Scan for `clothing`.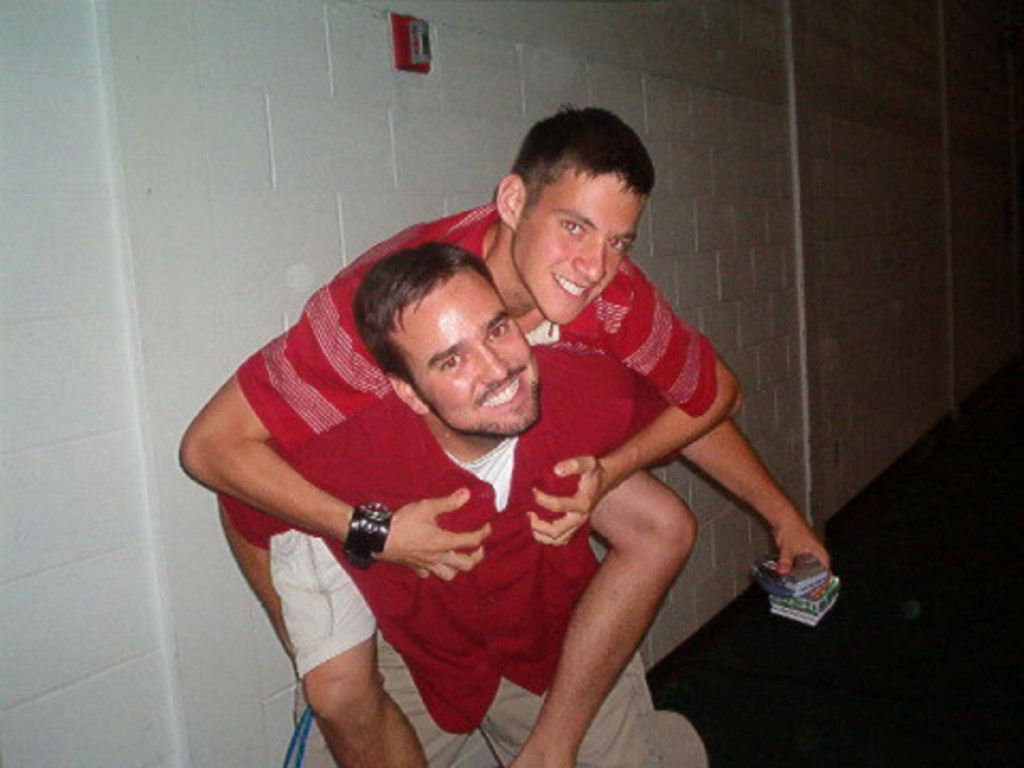
Scan result: rect(233, 203, 721, 442).
